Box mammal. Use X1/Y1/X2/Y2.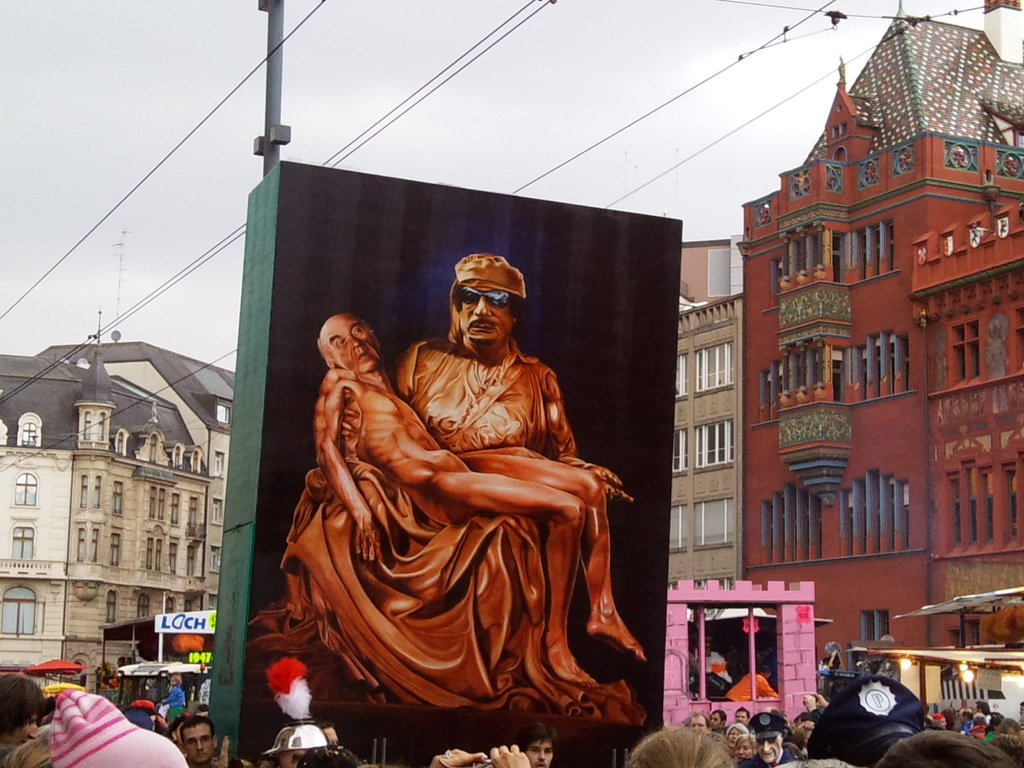
692/634/723/680.
